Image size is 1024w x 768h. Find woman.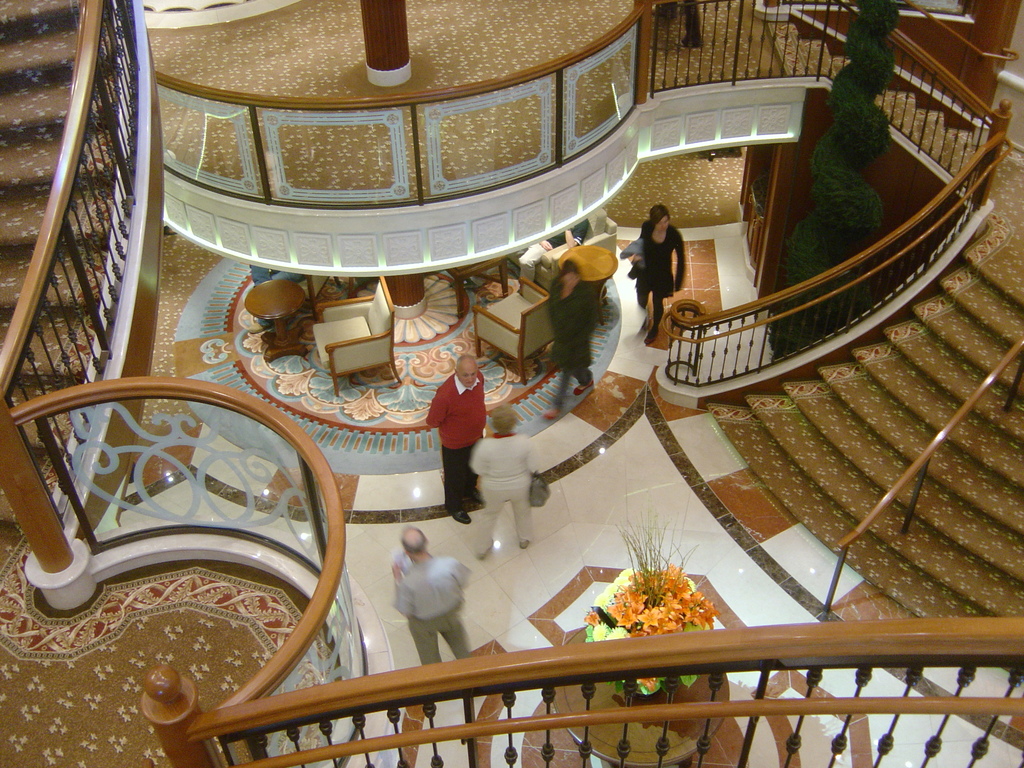
(x1=538, y1=267, x2=591, y2=420).
